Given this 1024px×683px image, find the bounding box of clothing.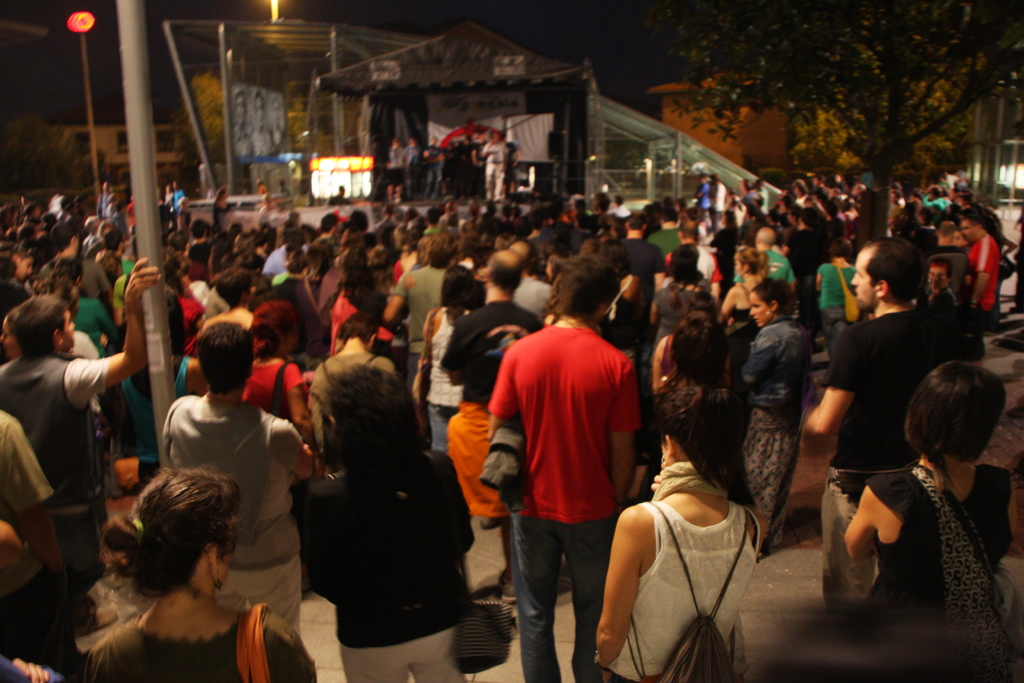
971:233:1002:327.
